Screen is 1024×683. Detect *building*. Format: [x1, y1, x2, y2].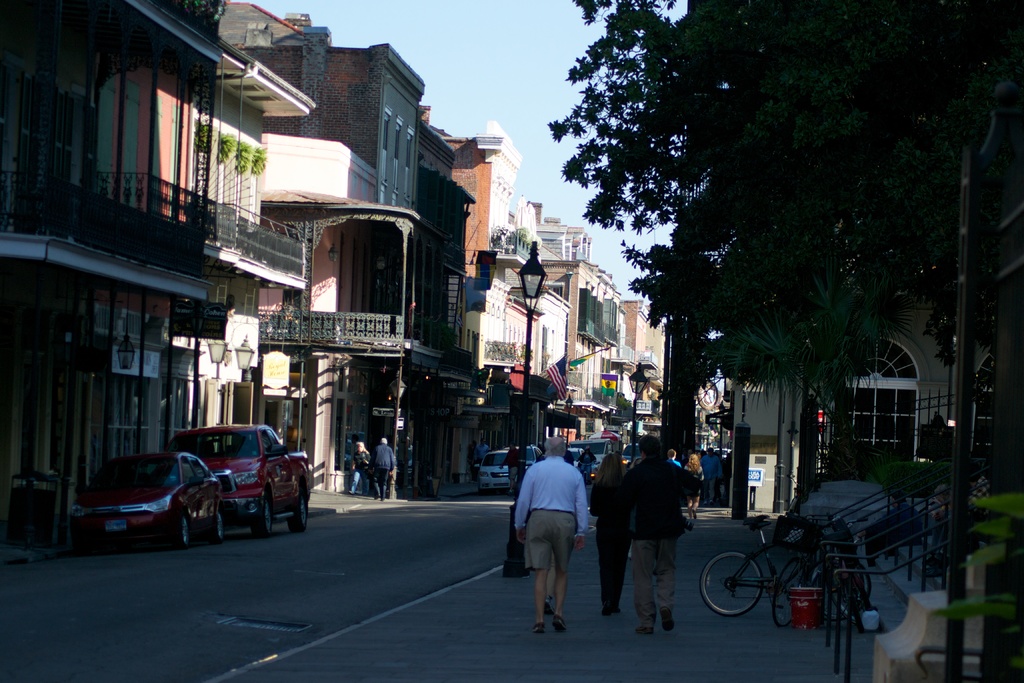
[724, 288, 990, 517].
